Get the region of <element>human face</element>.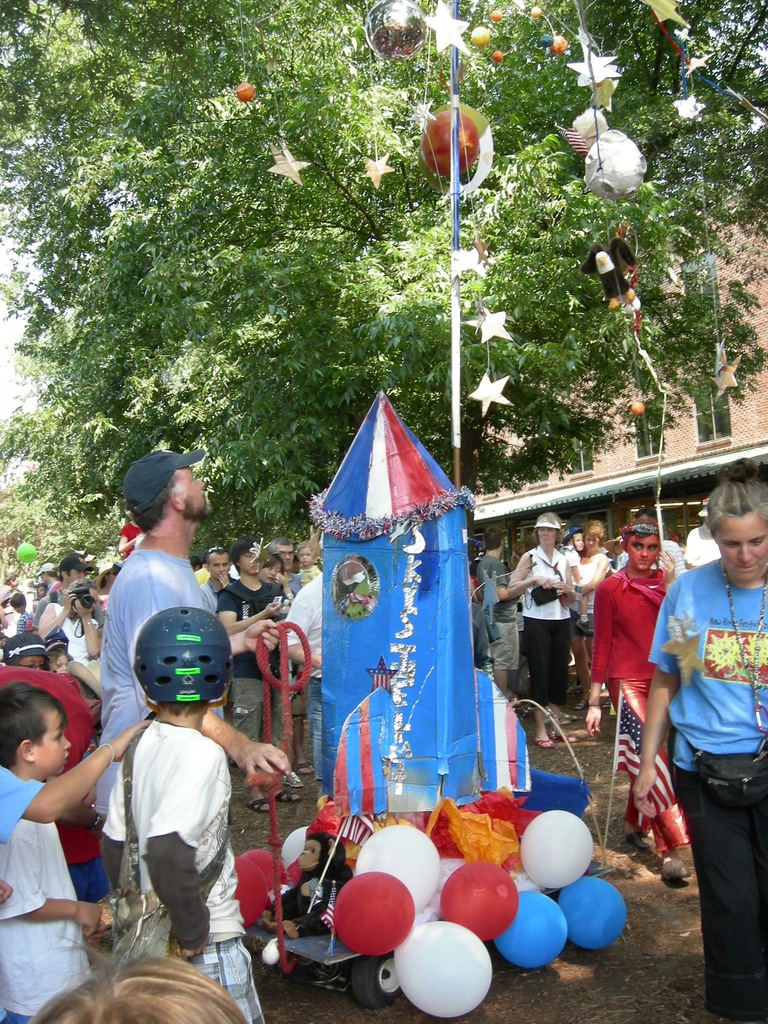
left=261, top=567, right=280, bottom=583.
